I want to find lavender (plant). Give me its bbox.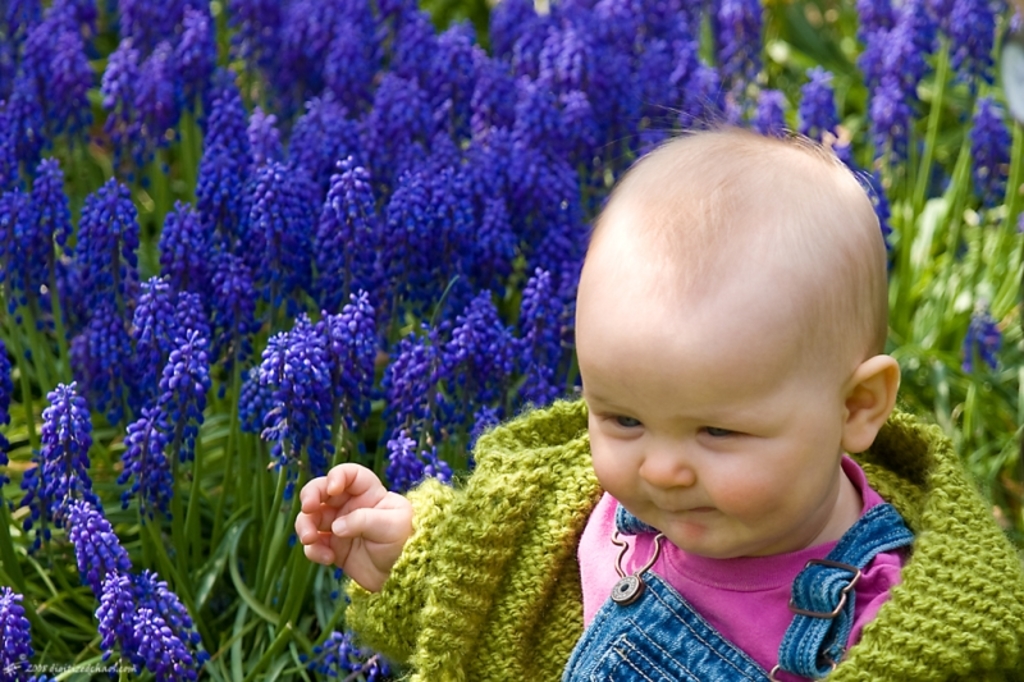
[284, 311, 337, 481].
